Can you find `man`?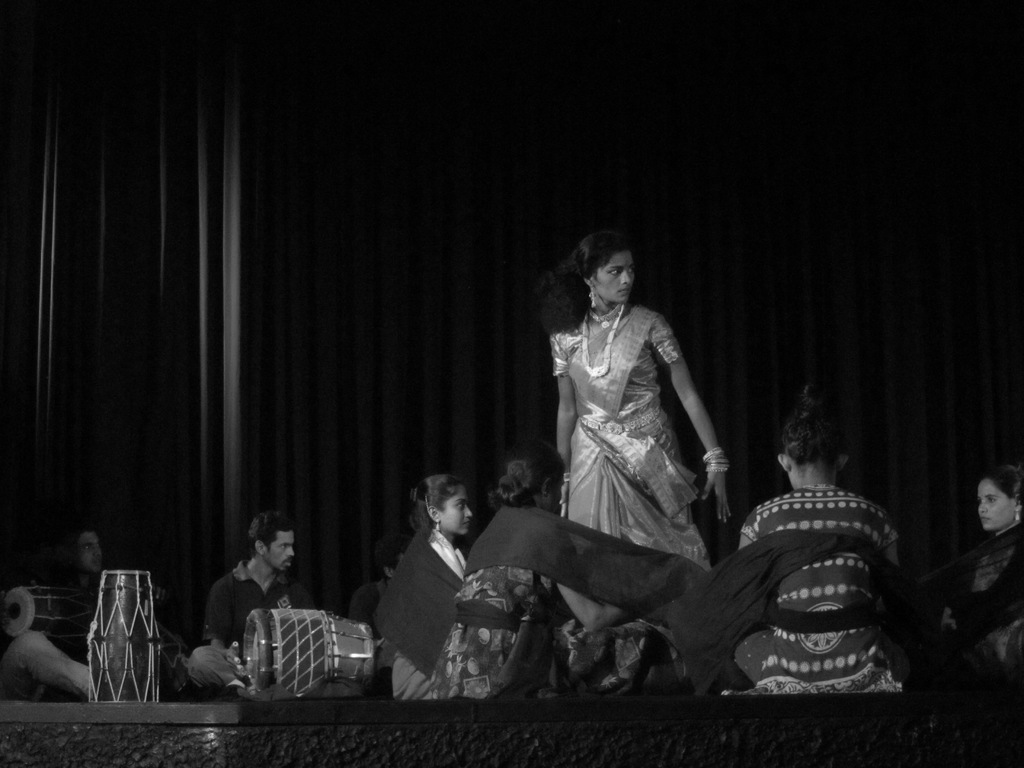
Yes, bounding box: bbox=(343, 528, 410, 622).
